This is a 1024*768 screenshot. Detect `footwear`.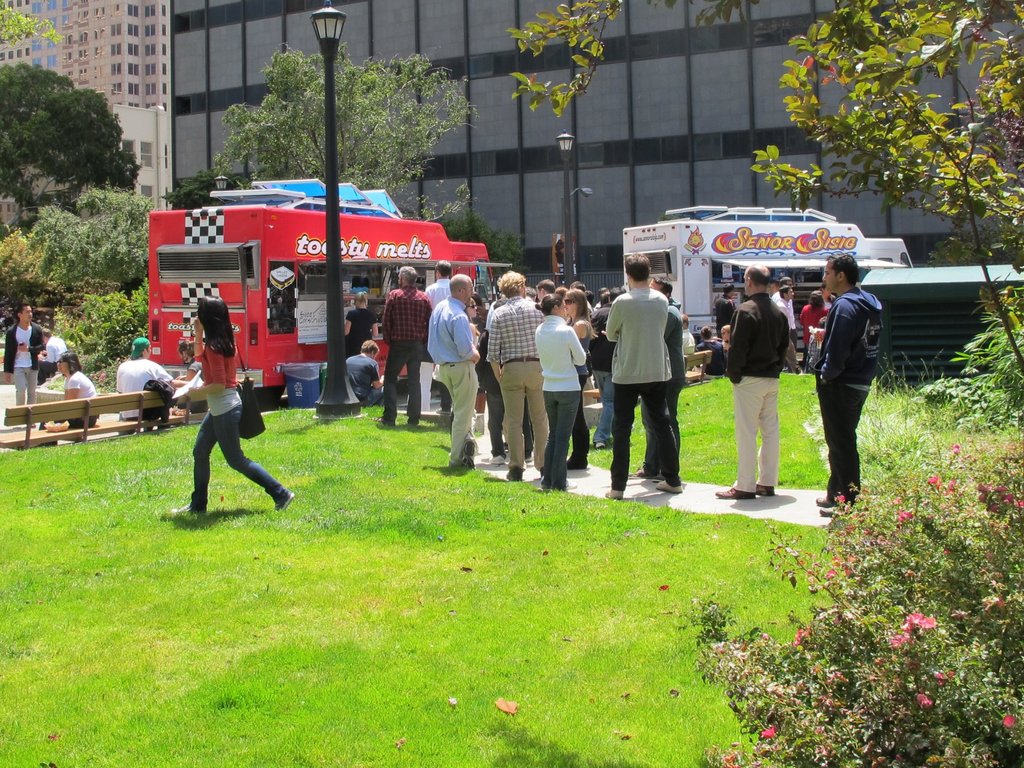
<bbox>542, 482, 558, 490</bbox>.
